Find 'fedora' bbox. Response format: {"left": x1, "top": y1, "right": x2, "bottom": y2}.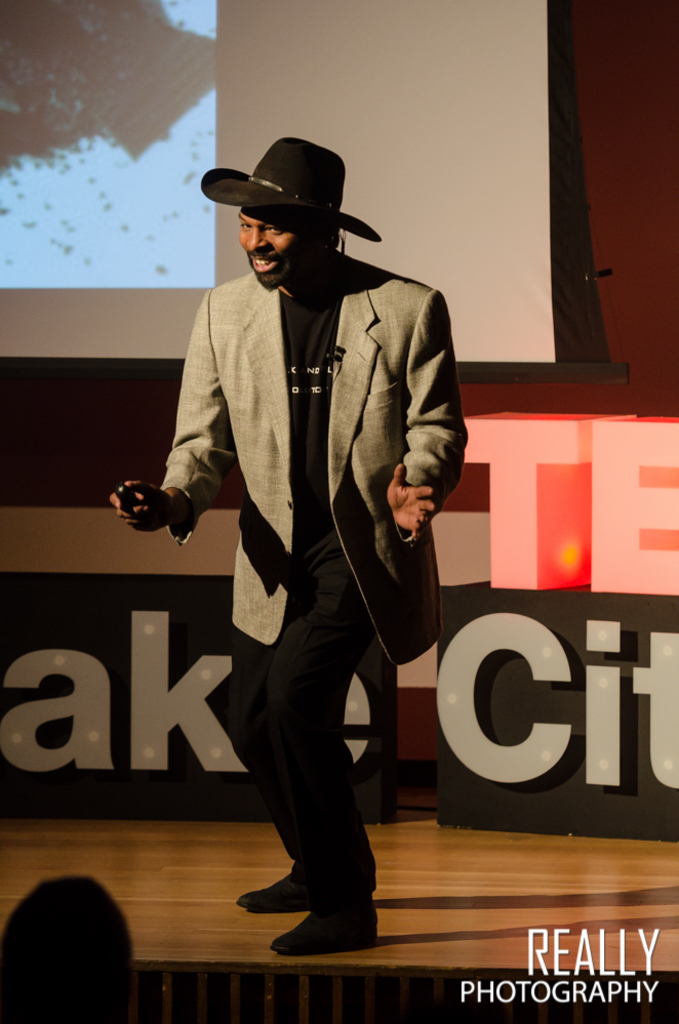
{"left": 200, "top": 129, "right": 389, "bottom": 242}.
